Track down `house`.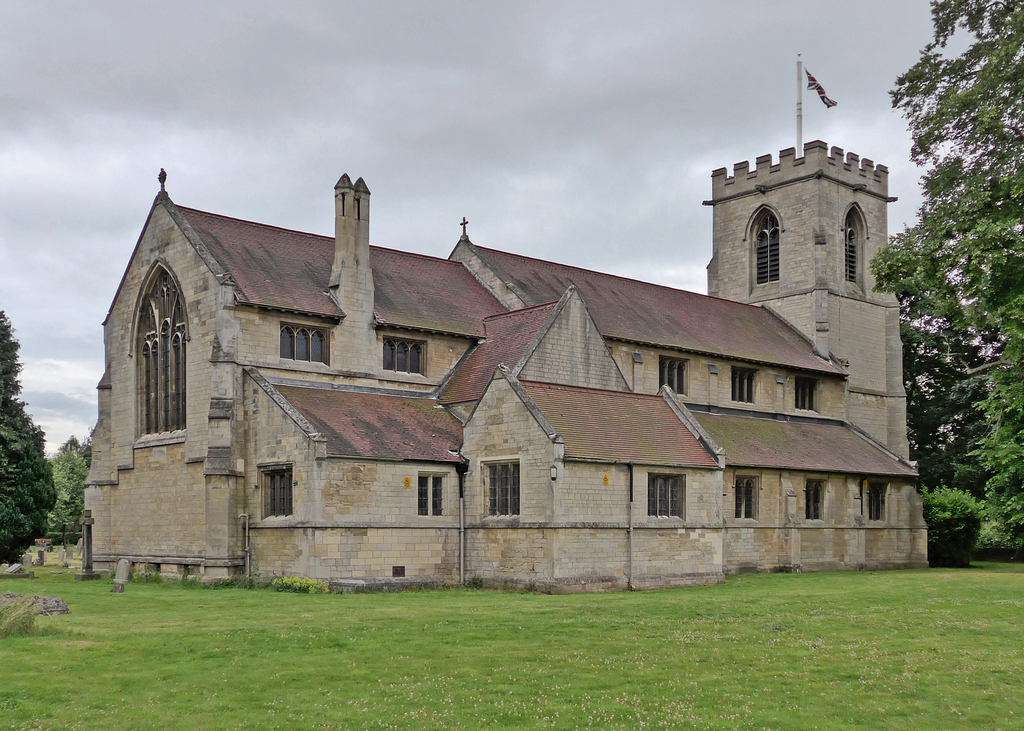
Tracked to [243, 214, 500, 595].
